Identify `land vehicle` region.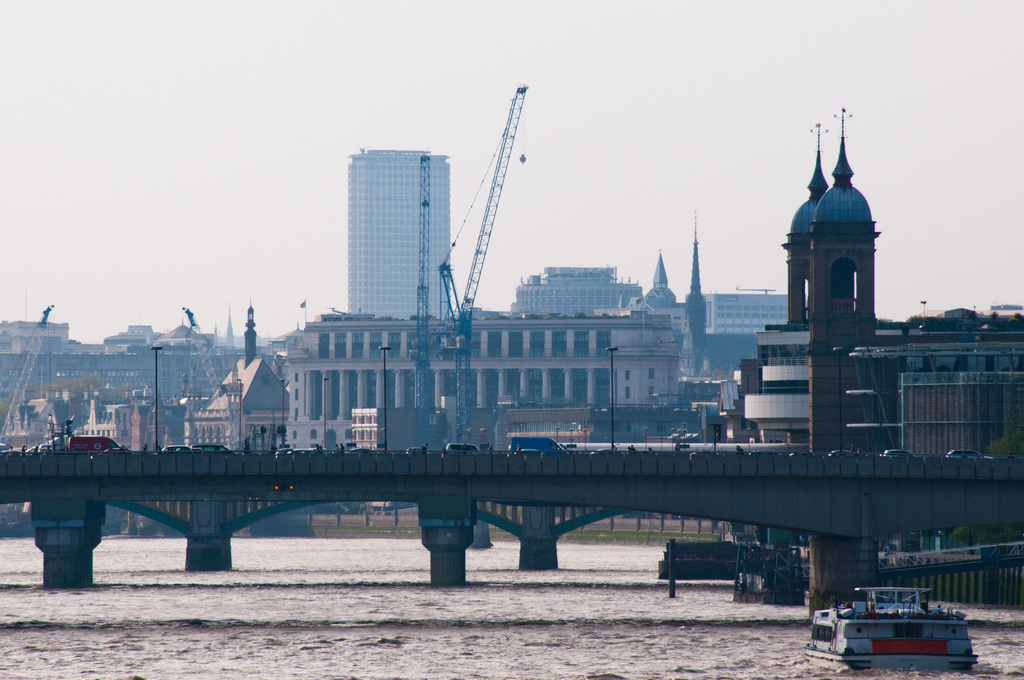
Region: bbox(829, 446, 856, 460).
